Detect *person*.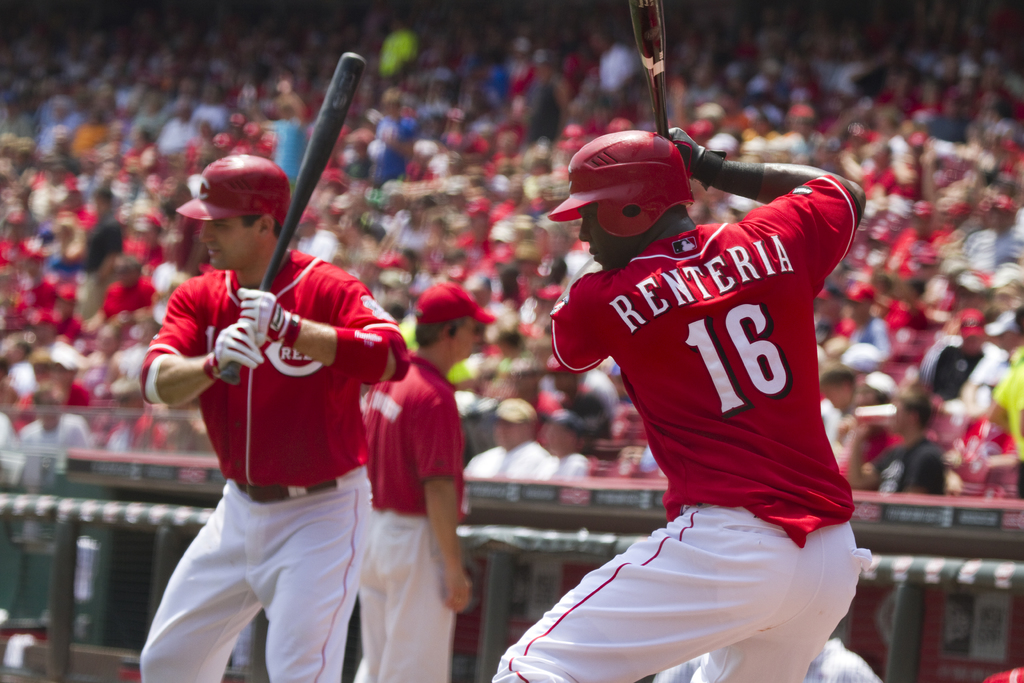
Detected at x1=492 y1=126 x2=873 y2=682.
